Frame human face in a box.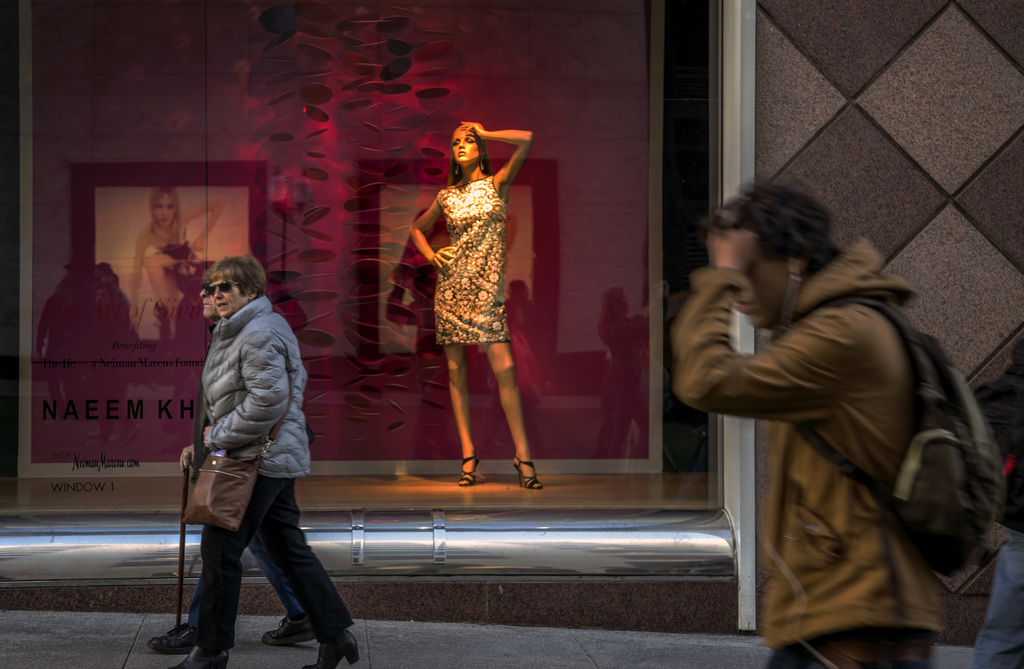
x1=454 y1=127 x2=481 y2=165.
